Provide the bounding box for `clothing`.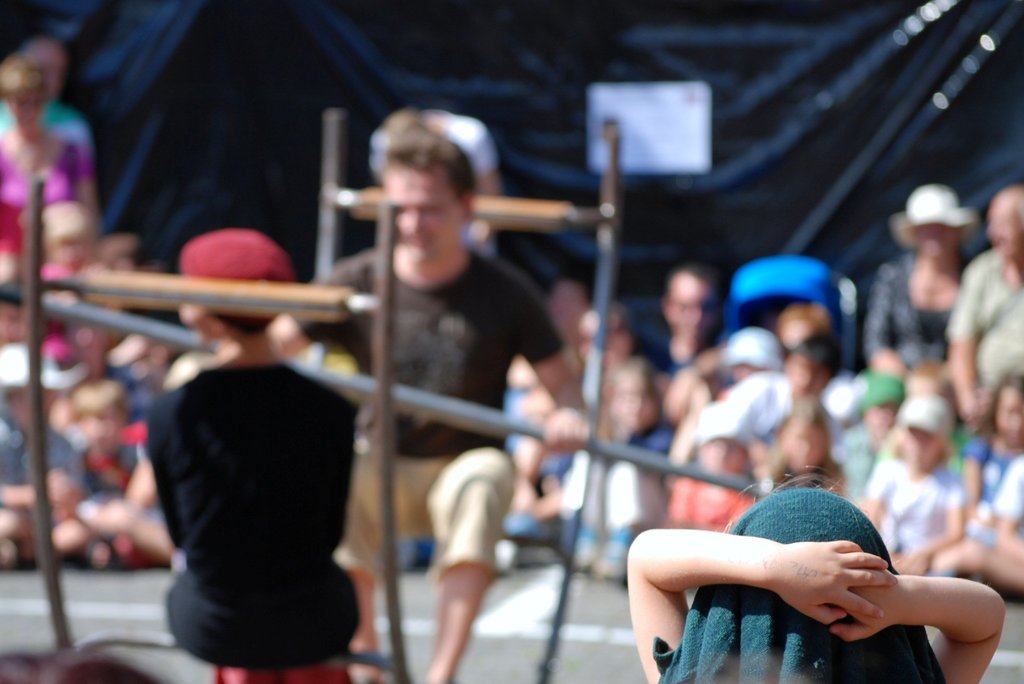
x1=942, y1=254, x2=1023, y2=387.
